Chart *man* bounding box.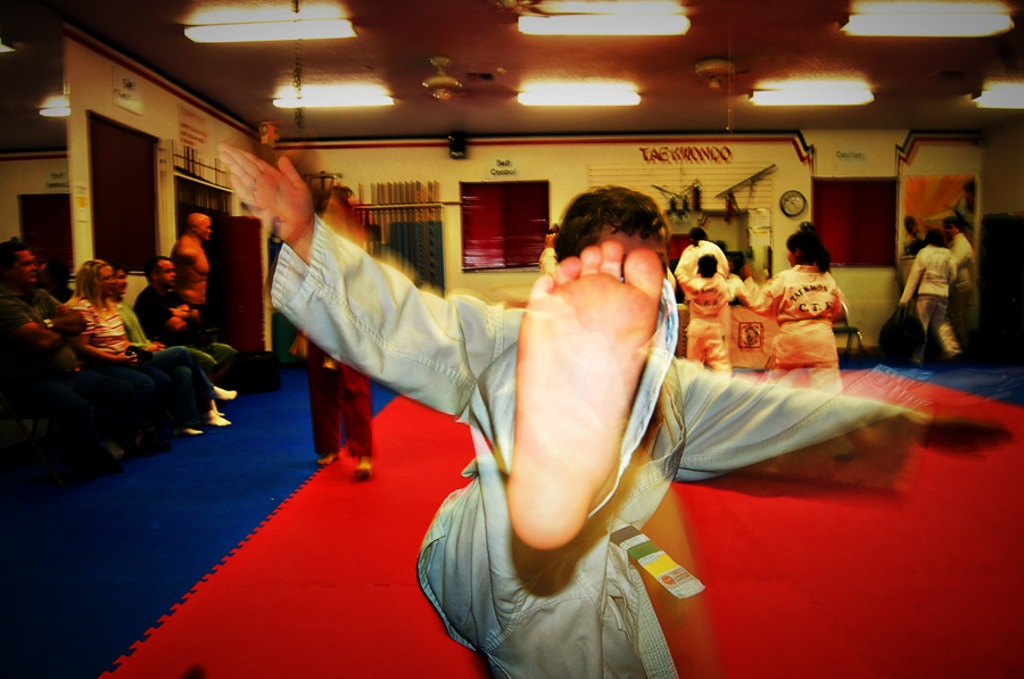
Charted: BBox(215, 149, 1019, 678).
